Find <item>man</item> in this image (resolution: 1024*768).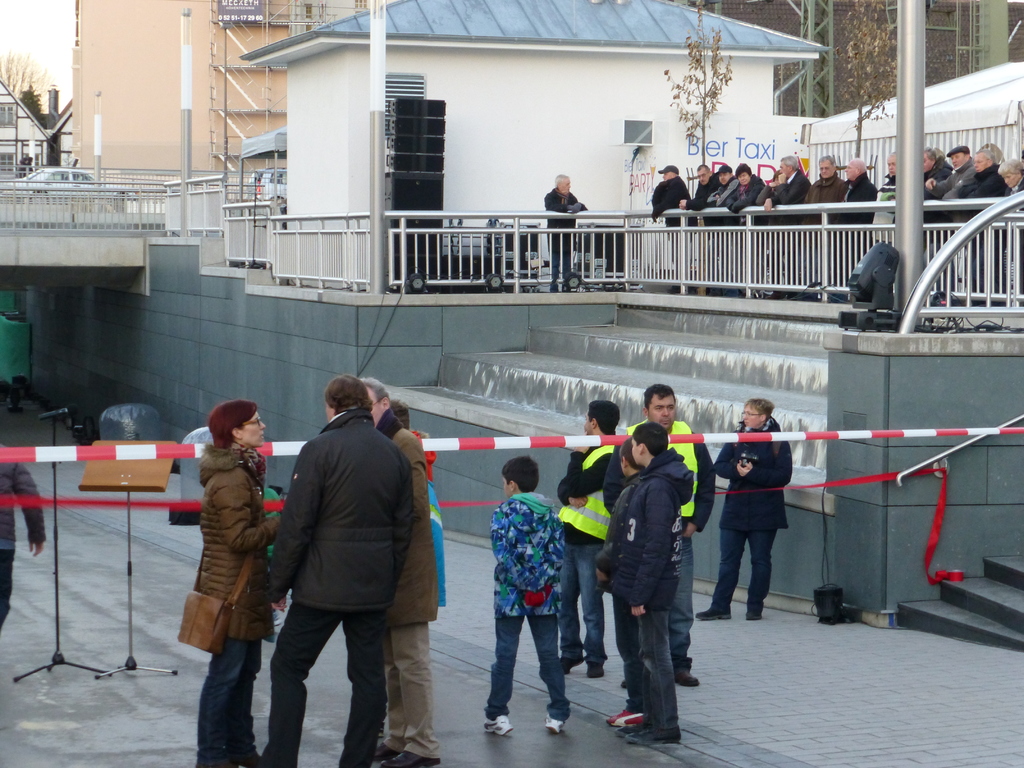
(648, 164, 692, 296).
